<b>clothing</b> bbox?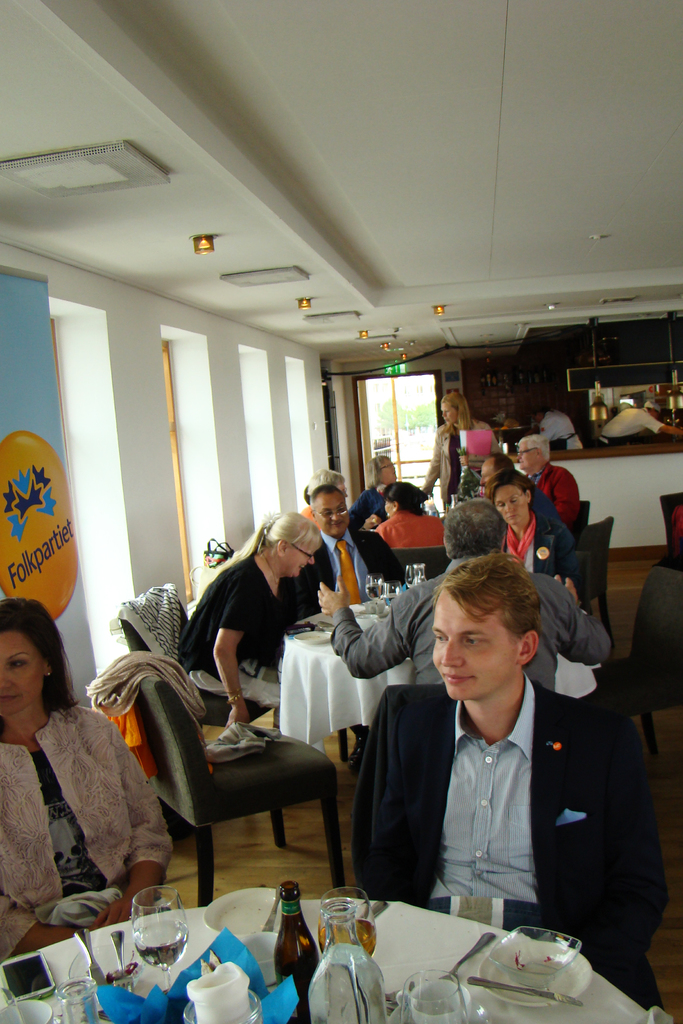
{"x1": 346, "y1": 671, "x2": 668, "y2": 1005}
